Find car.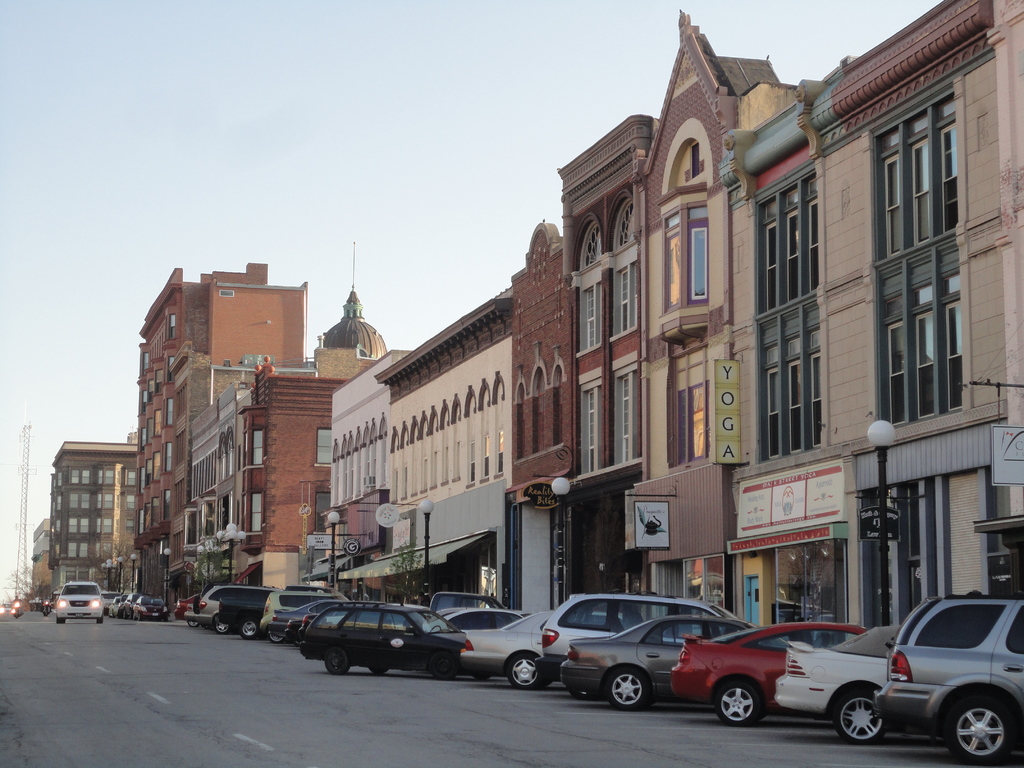
<box>56,576,99,621</box>.
